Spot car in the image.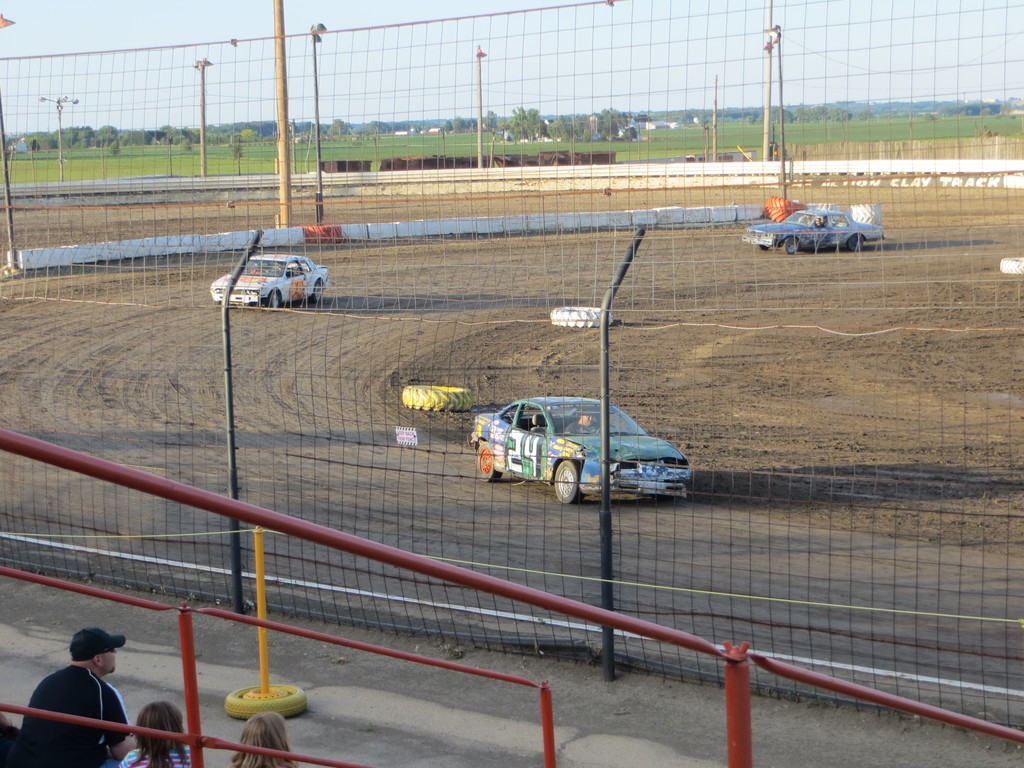
car found at (left=457, top=389, right=698, bottom=511).
